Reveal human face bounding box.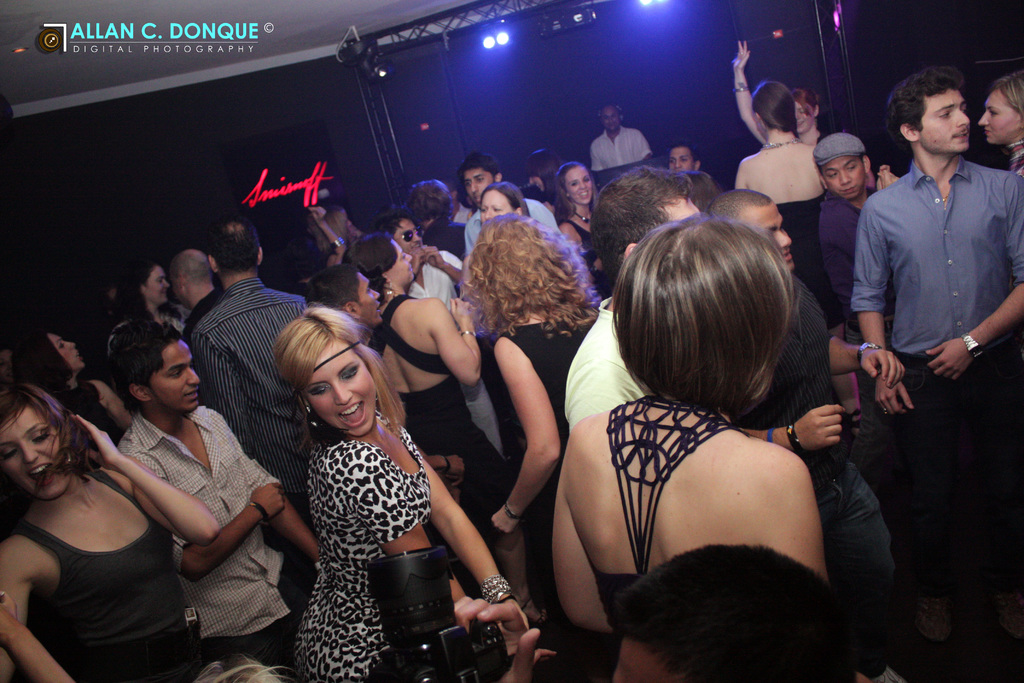
Revealed: rect(390, 211, 420, 261).
